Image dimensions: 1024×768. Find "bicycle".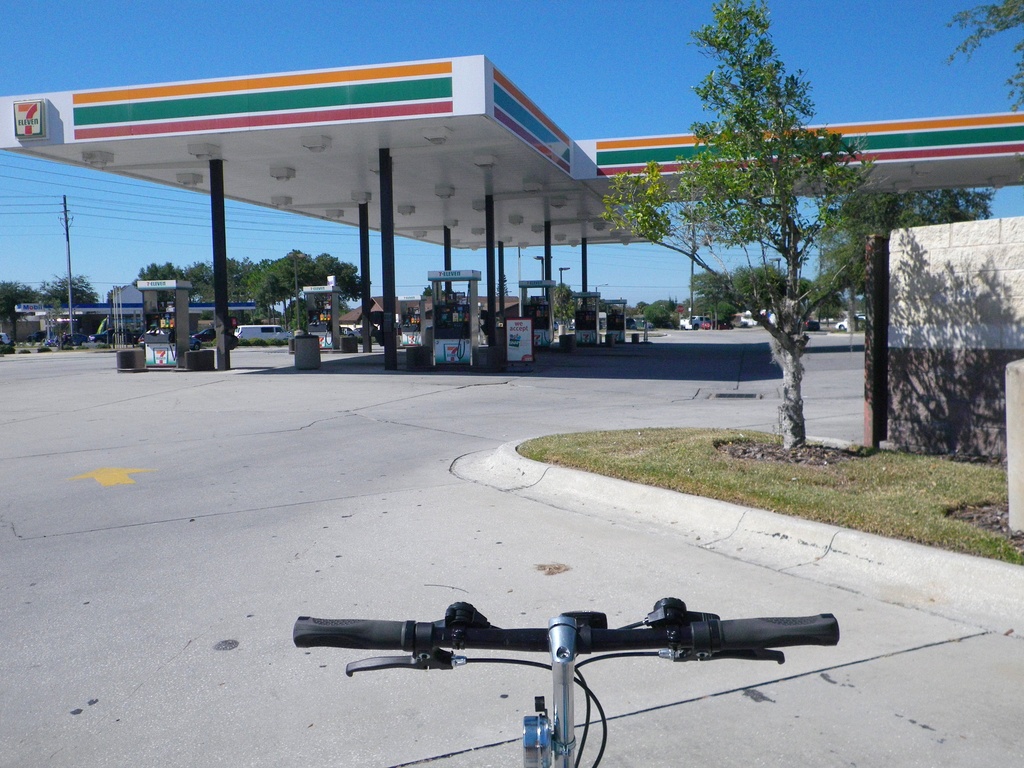
rect(294, 575, 820, 755).
